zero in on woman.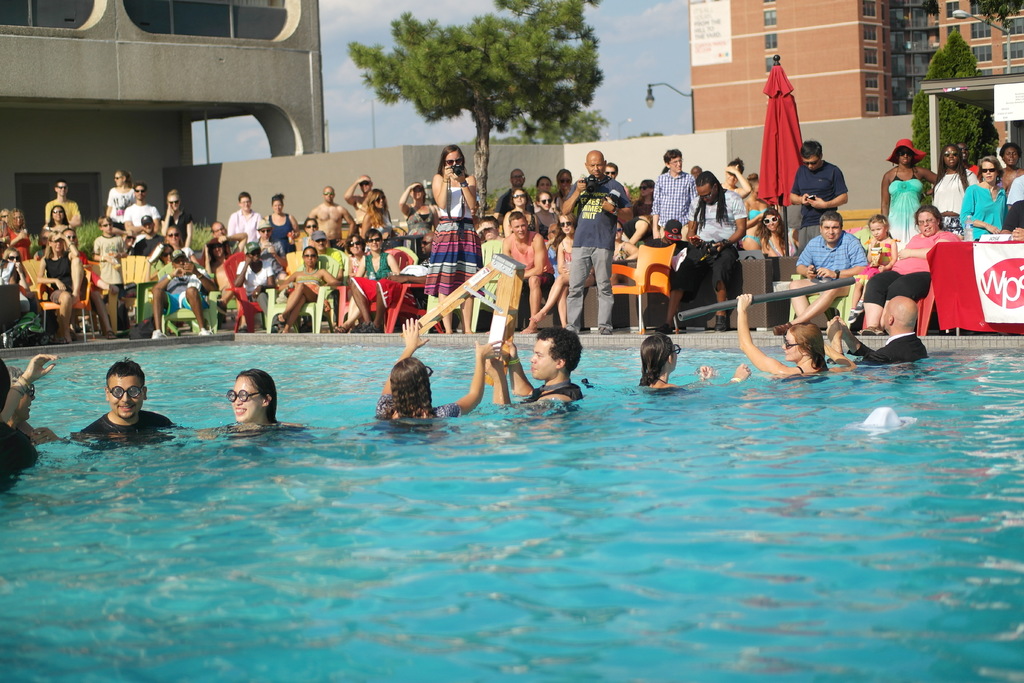
Zeroed in: x1=500 y1=192 x2=541 y2=235.
